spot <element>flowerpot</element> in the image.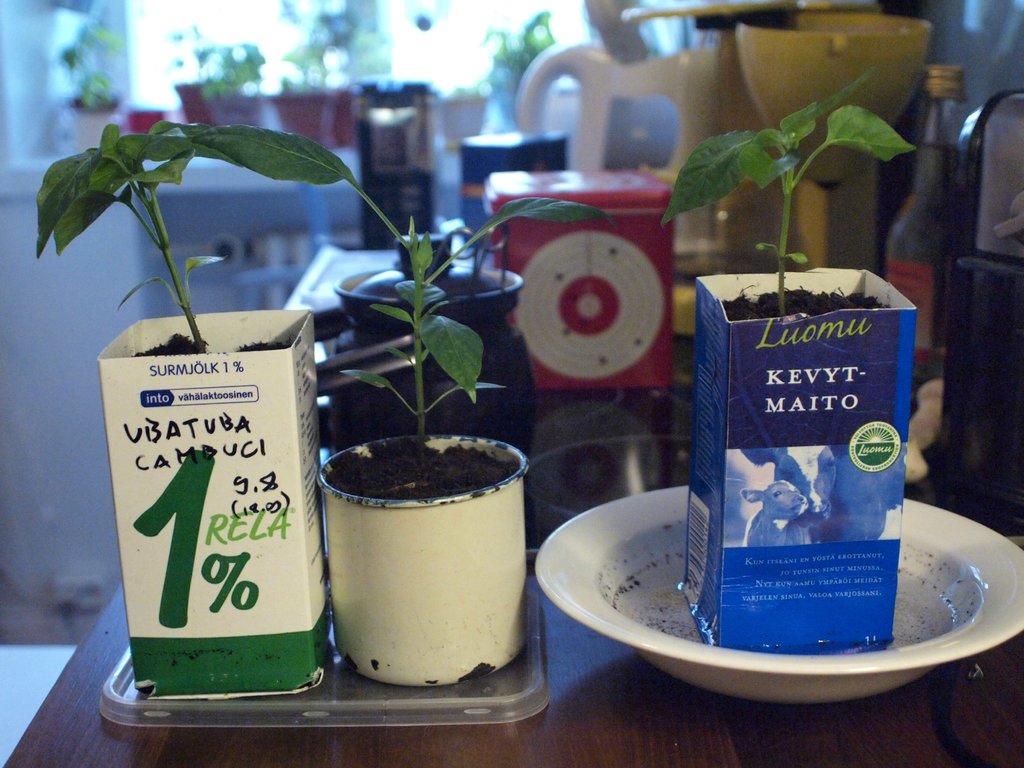
<element>flowerpot</element> found at region(332, 257, 525, 426).
